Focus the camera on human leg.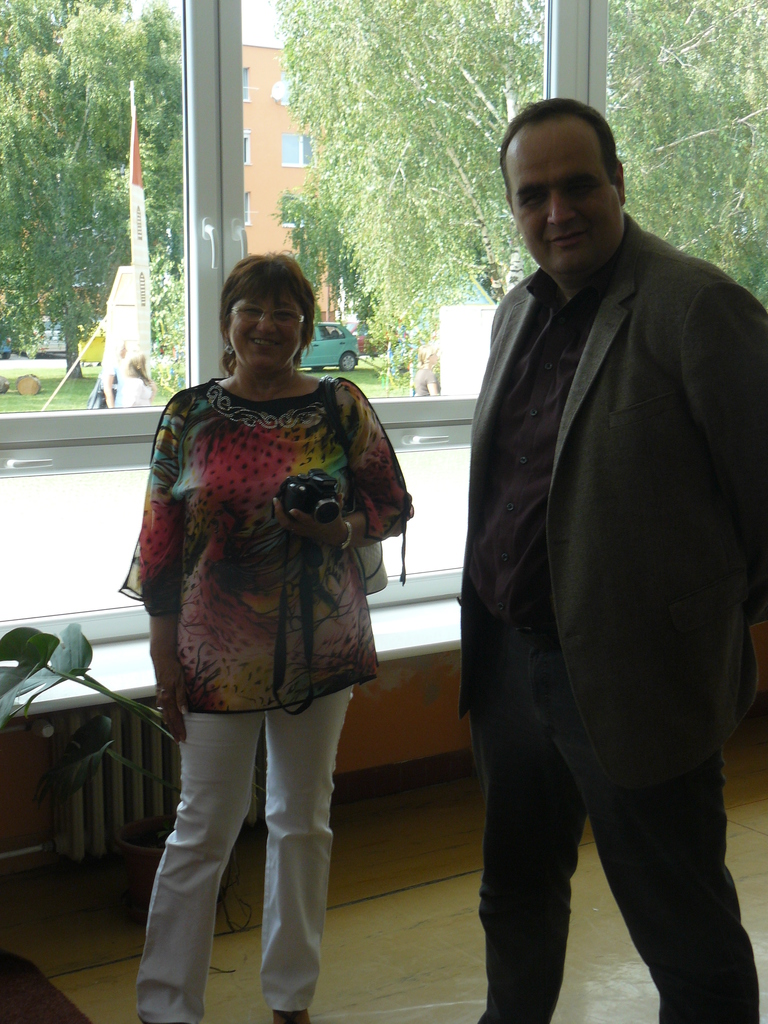
Focus region: 142, 611, 261, 1023.
